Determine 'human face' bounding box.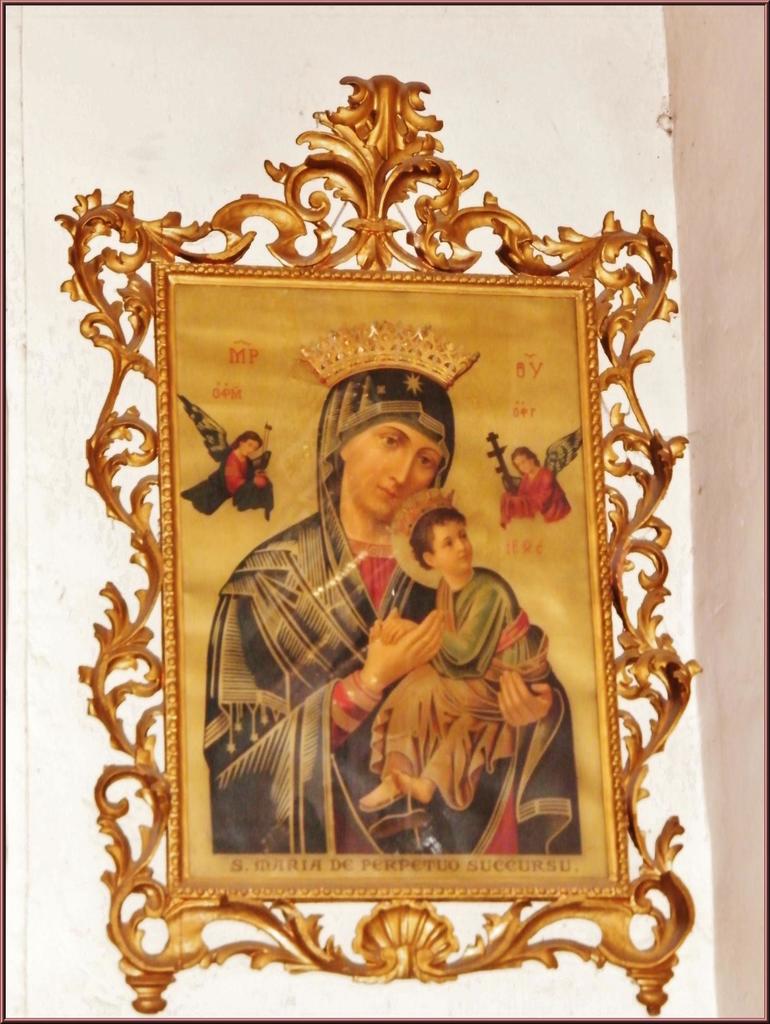
Determined: BBox(435, 514, 475, 572).
